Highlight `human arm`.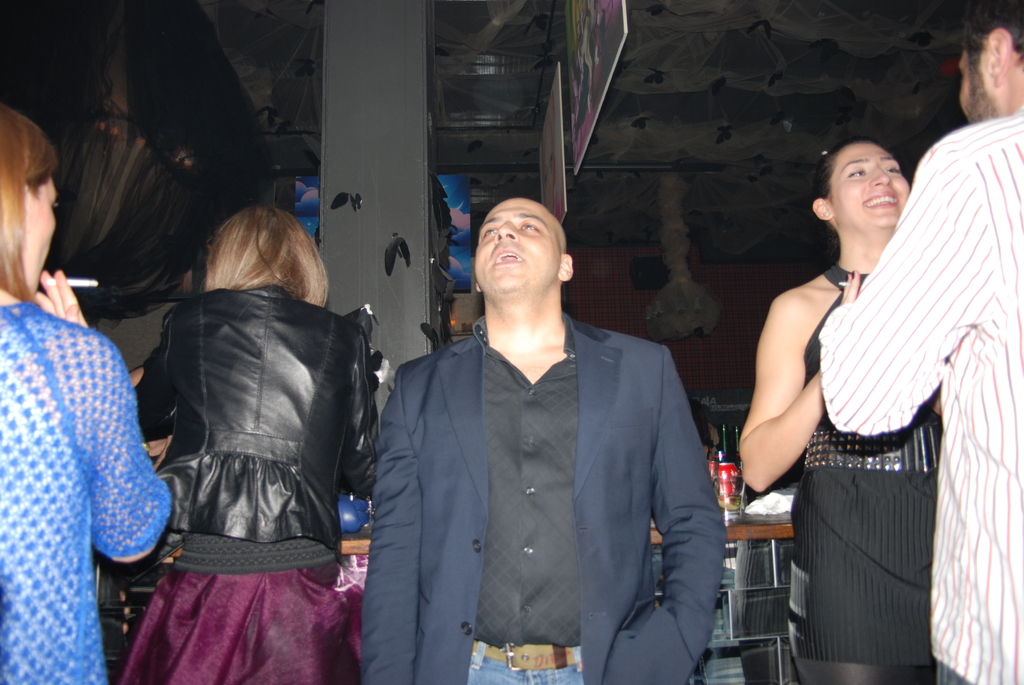
Highlighted region: (left=645, top=347, right=732, bottom=662).
